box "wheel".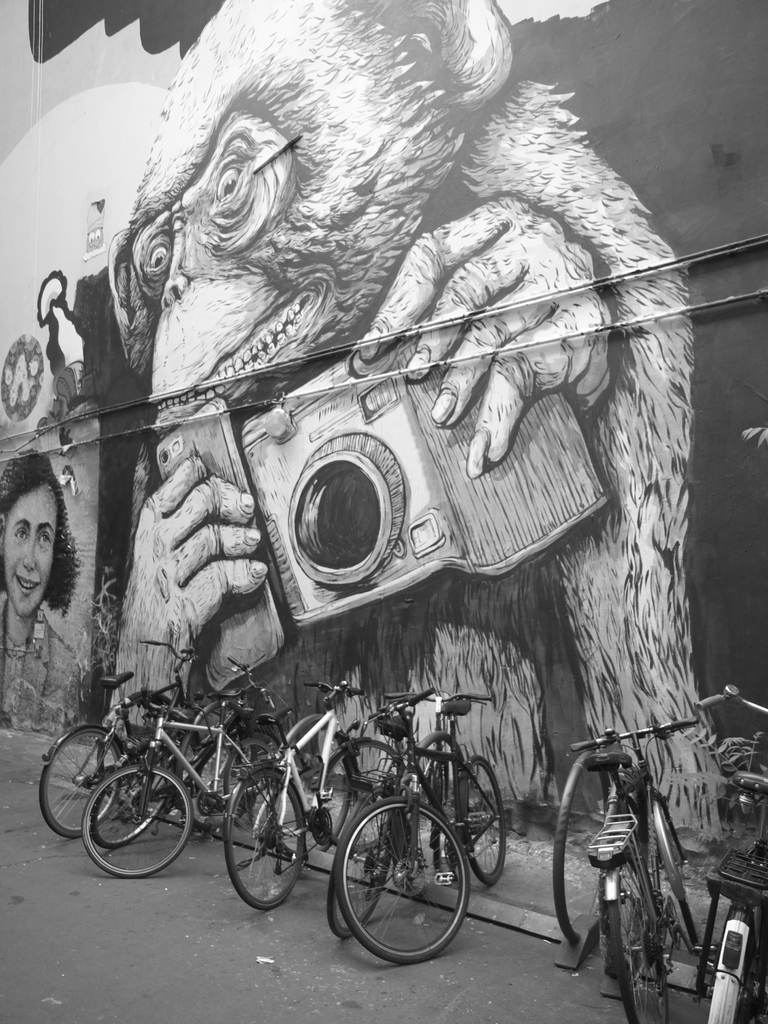
x1=226, y1=767, x2=306, y2=911.
